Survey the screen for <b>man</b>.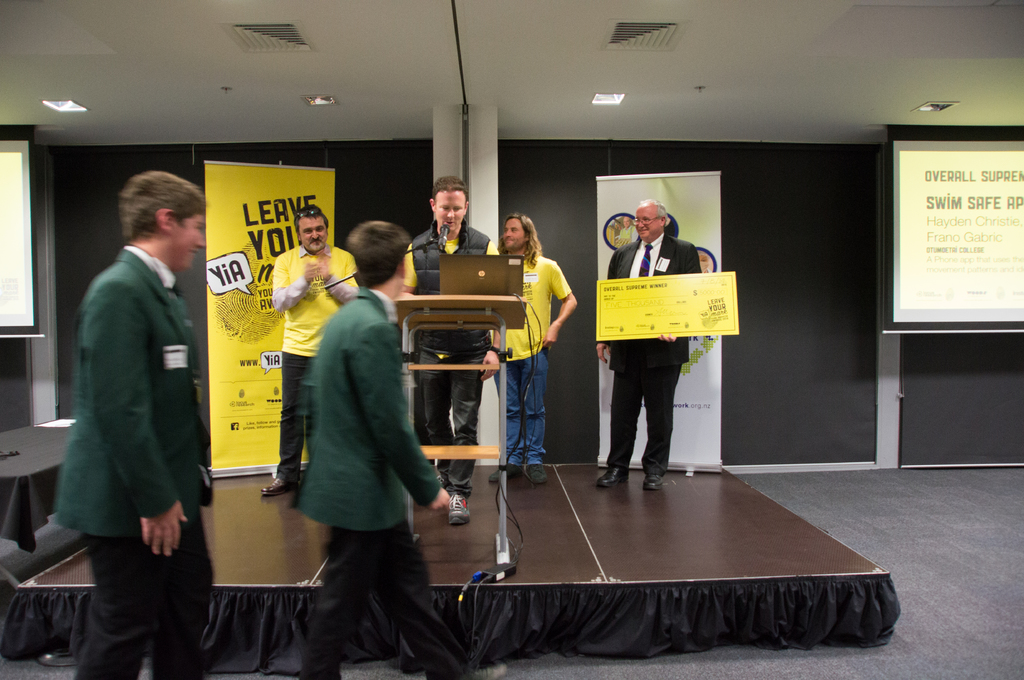
Survey found: pyautogui.locateOnScreen(275, 217, 447, 665).
